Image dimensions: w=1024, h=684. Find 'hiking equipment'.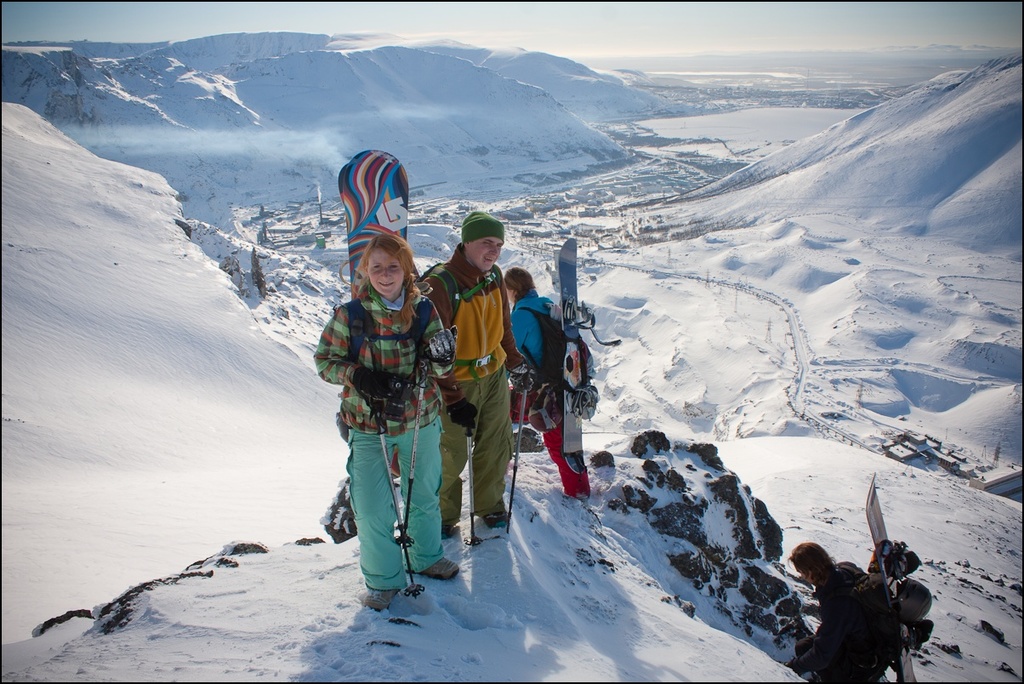
(393,339,427,550).
